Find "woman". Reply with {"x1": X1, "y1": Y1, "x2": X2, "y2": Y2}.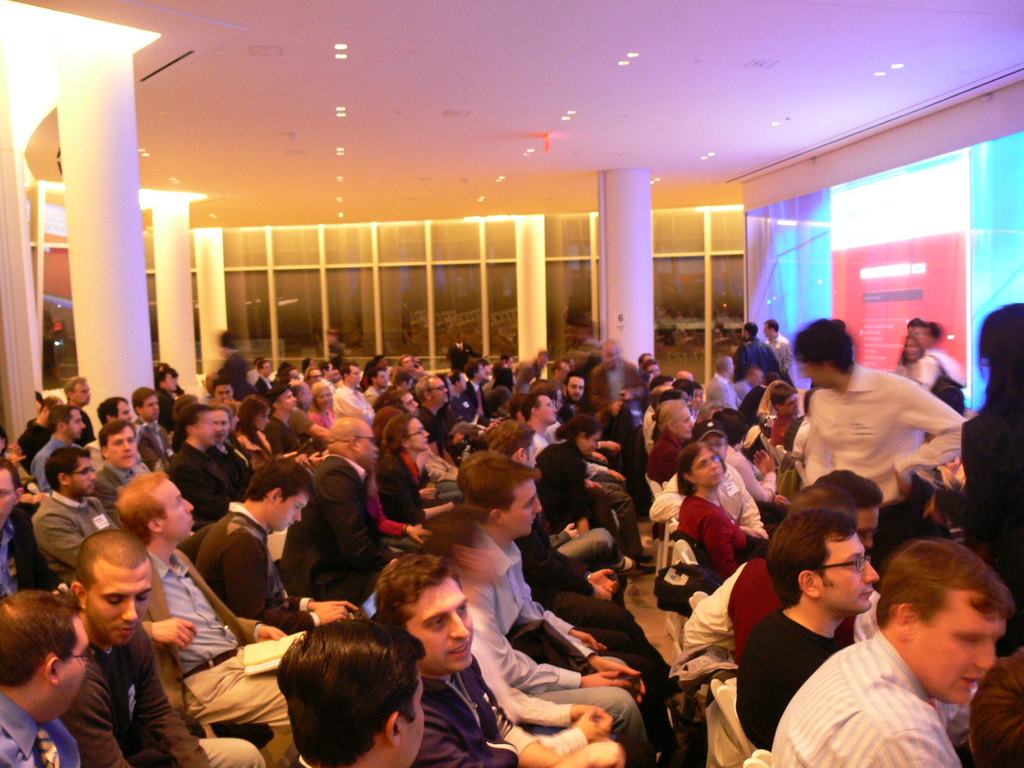
{"x1": 230, "y1": 397, "x2": 304, "y2": 477}.
